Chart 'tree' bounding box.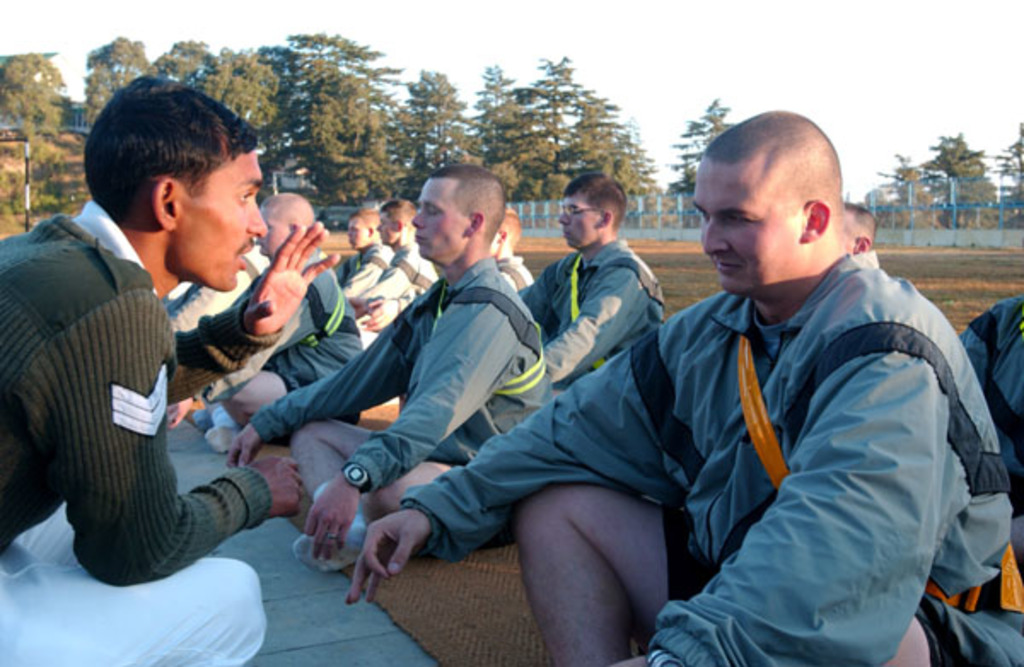
Charted: locate(0, 56, 63, 142).
